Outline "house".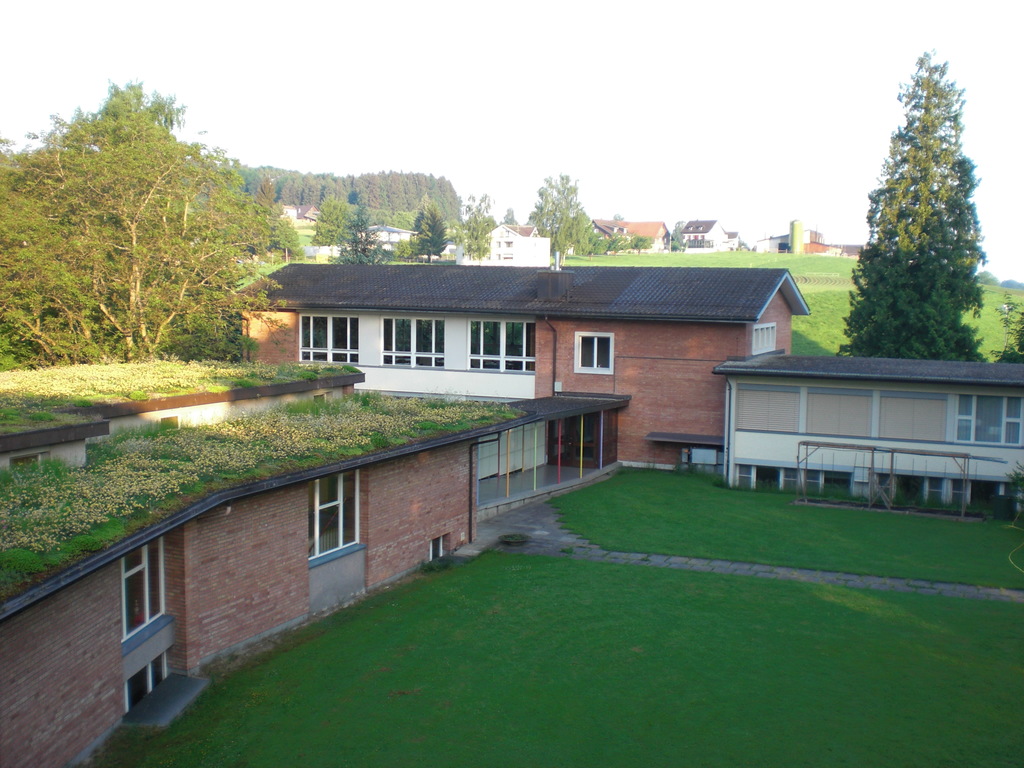
Outline: (225, 257, 815, 467).
